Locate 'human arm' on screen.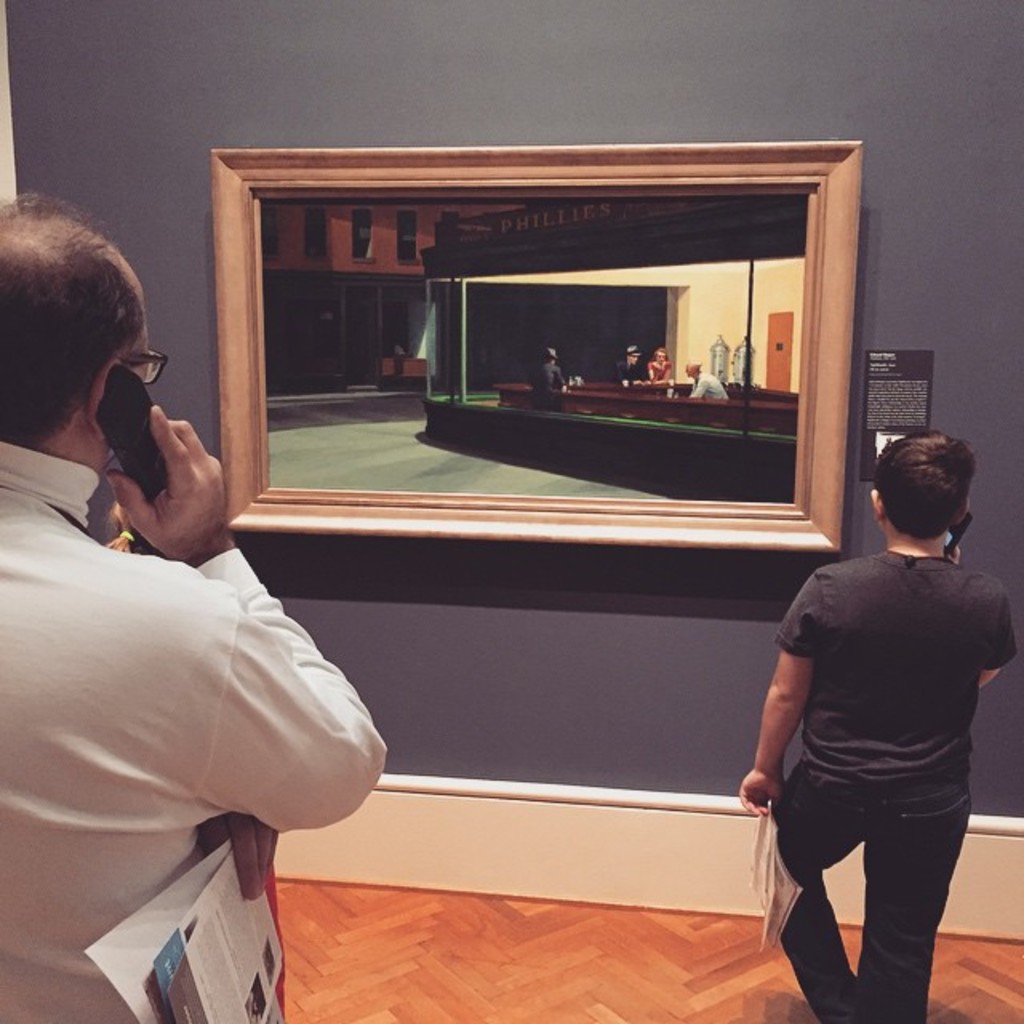
On screen at 198 814 282 899.
